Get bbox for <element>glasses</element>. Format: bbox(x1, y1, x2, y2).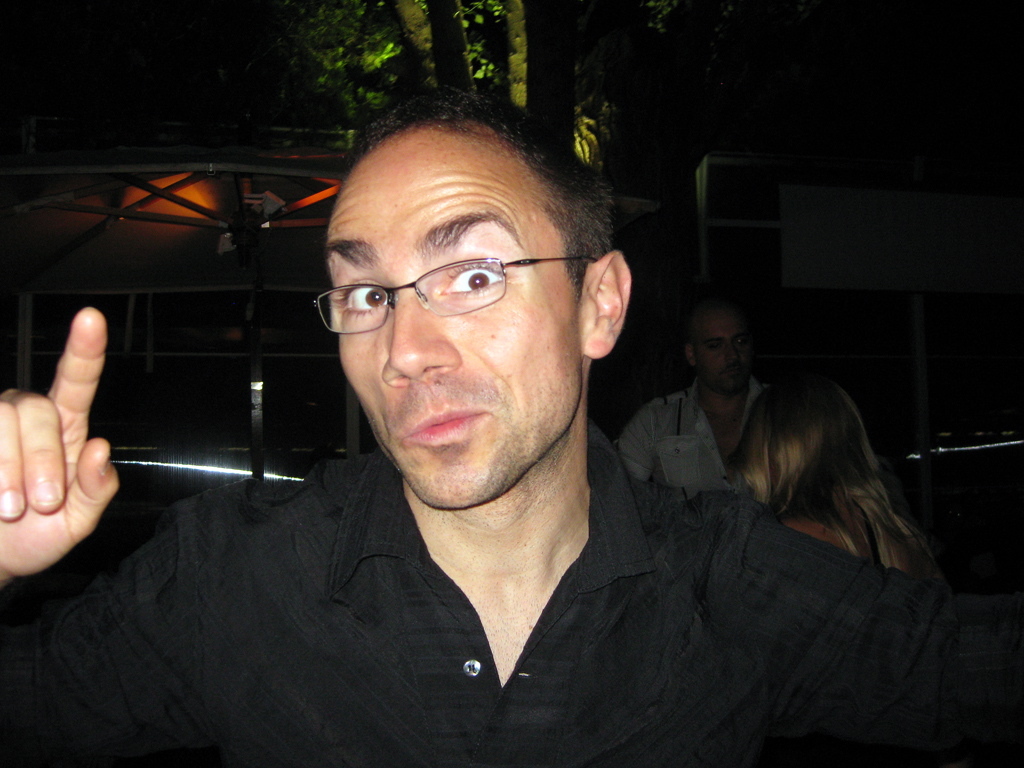
bbox(304, 246, 592, 343).
